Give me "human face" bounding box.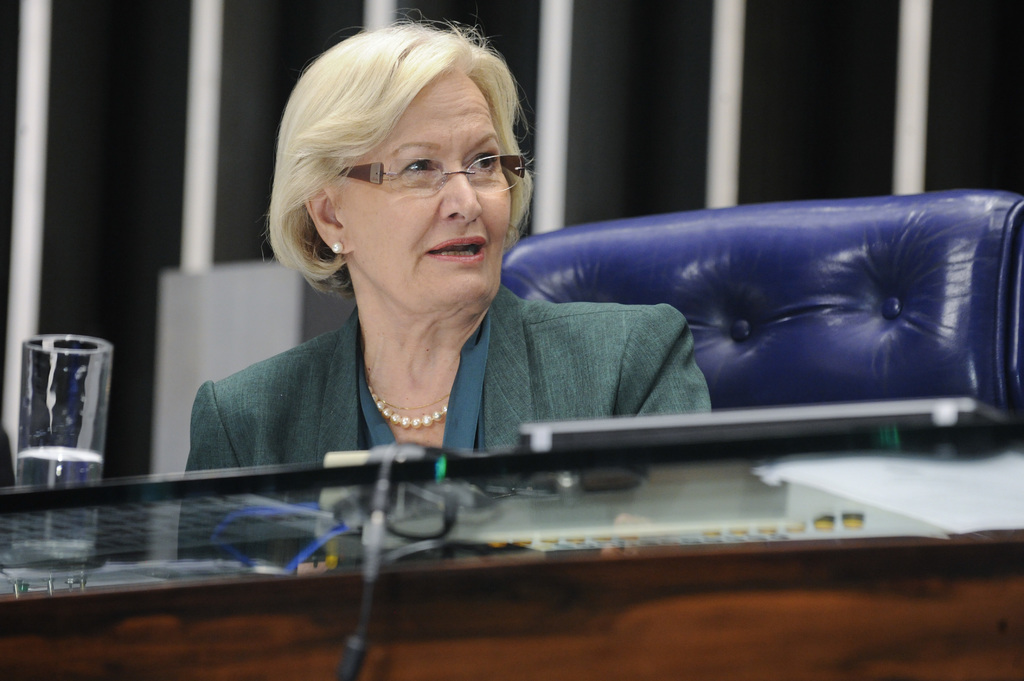
rect(339, 67, 516, 305).
